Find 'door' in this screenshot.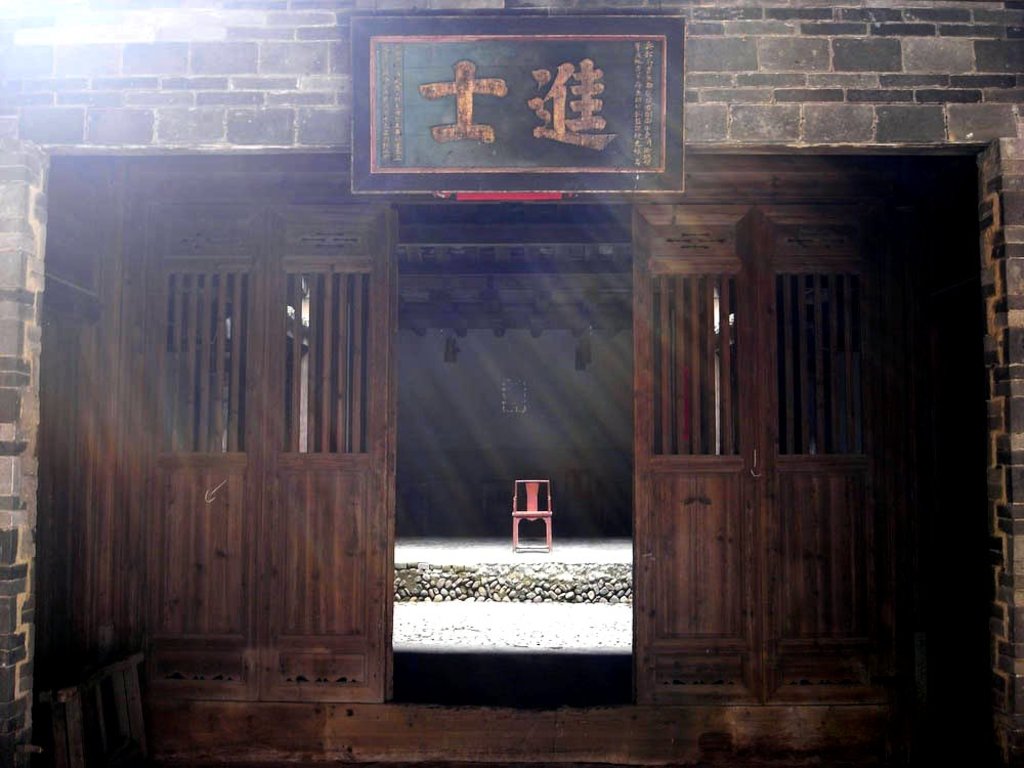
The bounding box for 'door' is region(72, 157, 371, 734).
